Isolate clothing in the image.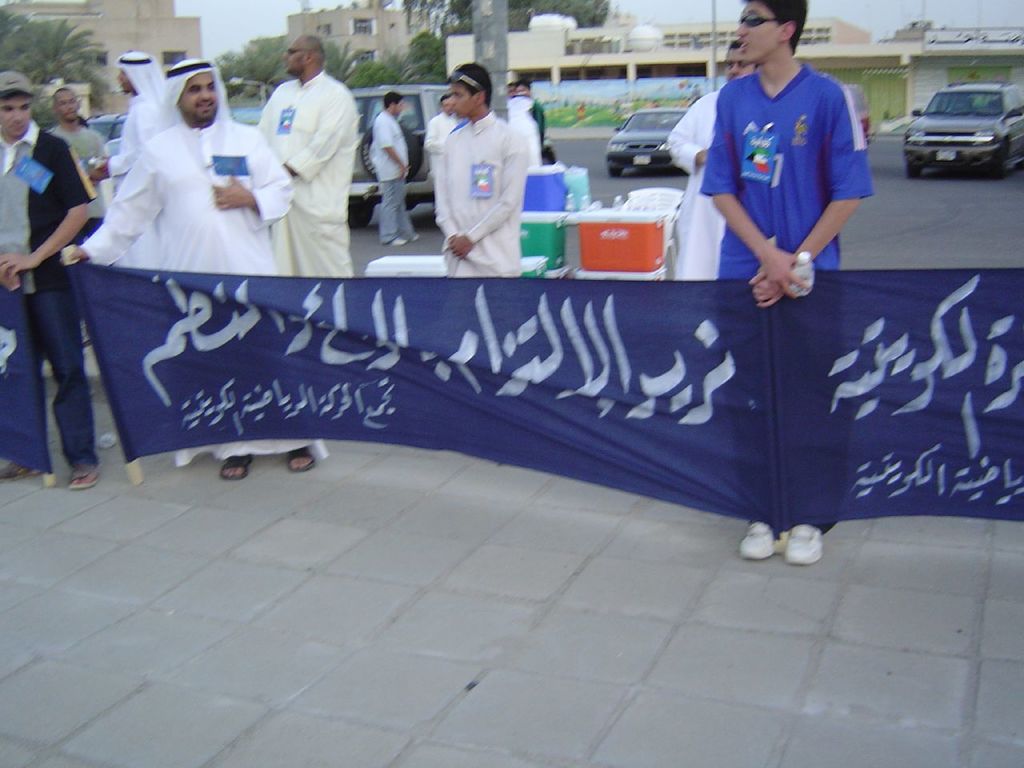
Isolated region: BBox(426, 109, 452, 190).
